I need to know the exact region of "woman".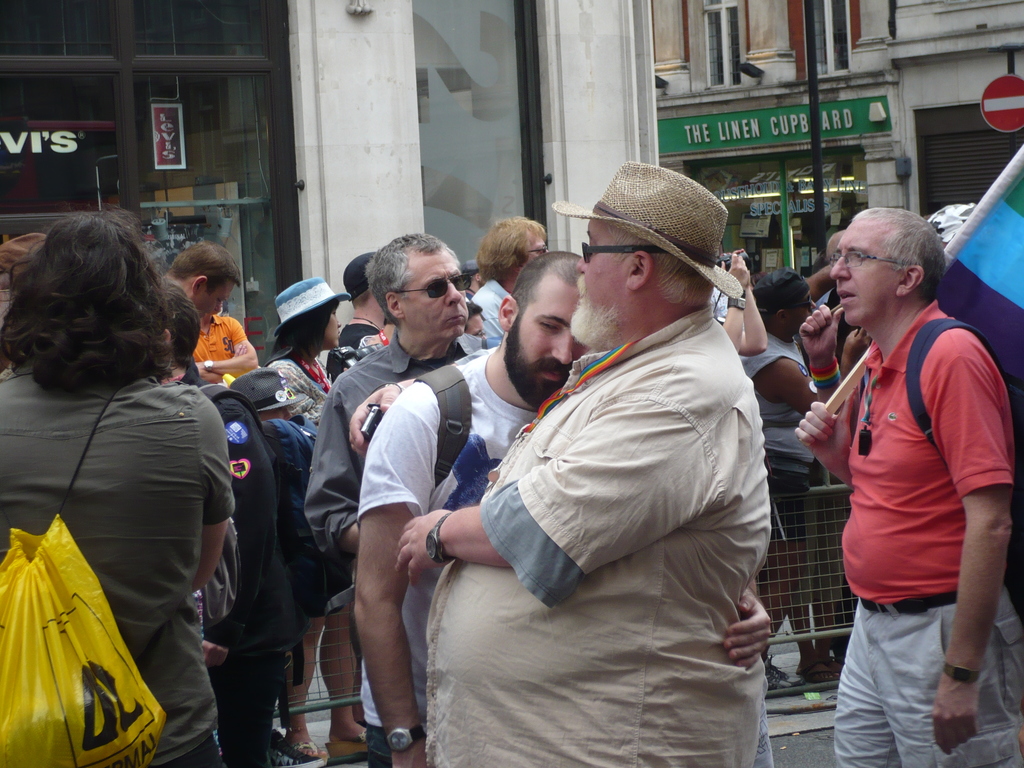
Region: [0,209,237,767].
